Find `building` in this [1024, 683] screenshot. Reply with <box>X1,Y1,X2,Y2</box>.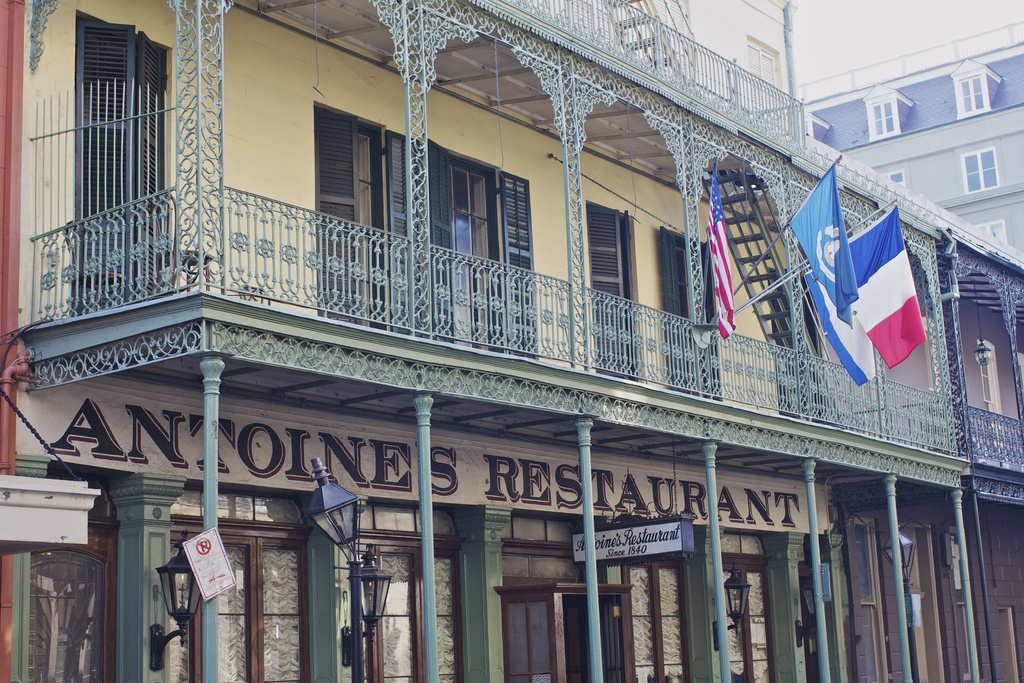
<box>799,19,1023,259</box>.
